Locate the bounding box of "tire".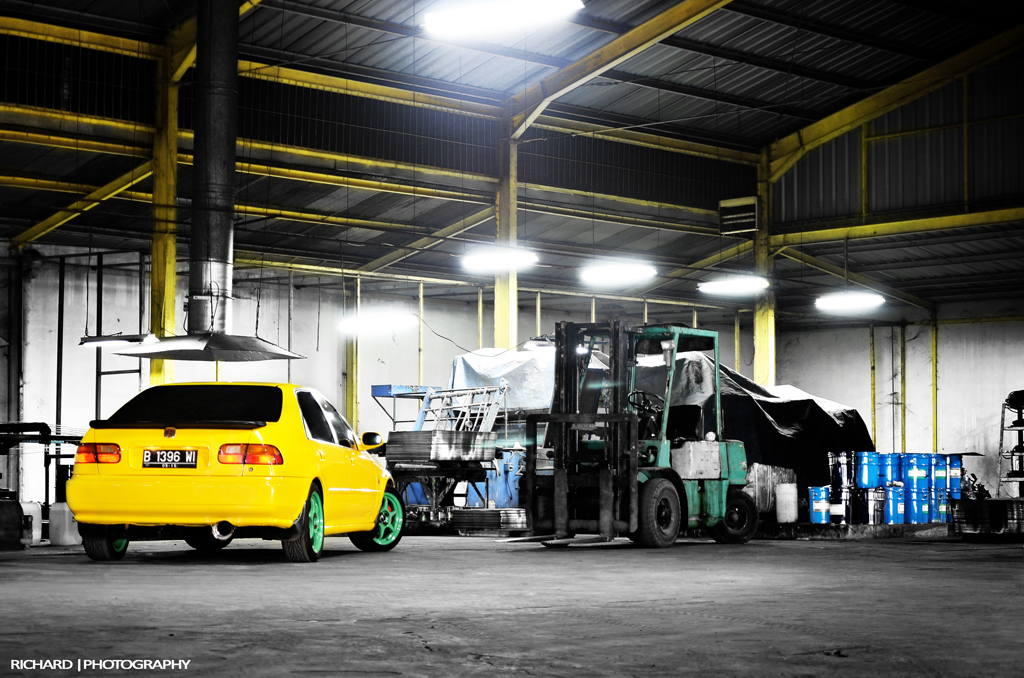
Bounding box: 84/537/128/556.
